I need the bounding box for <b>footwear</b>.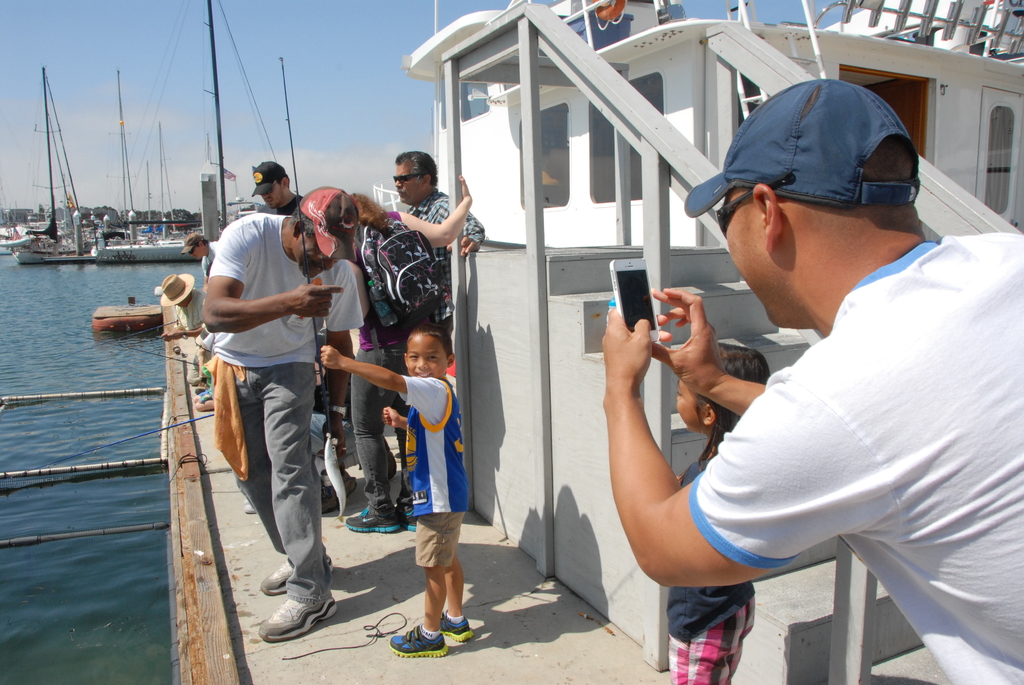
Here it is: (x1=241, y1=500, x2=261, y2=515).
